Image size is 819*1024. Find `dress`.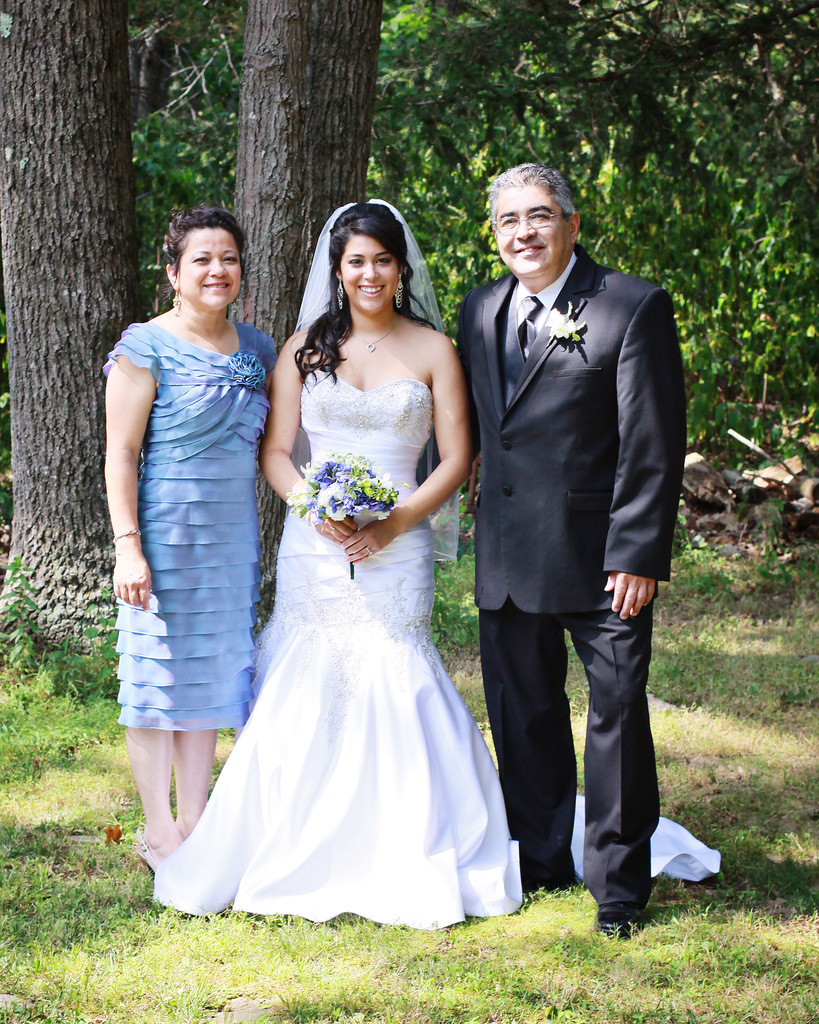
Rect(99, 323, 280, 730).
